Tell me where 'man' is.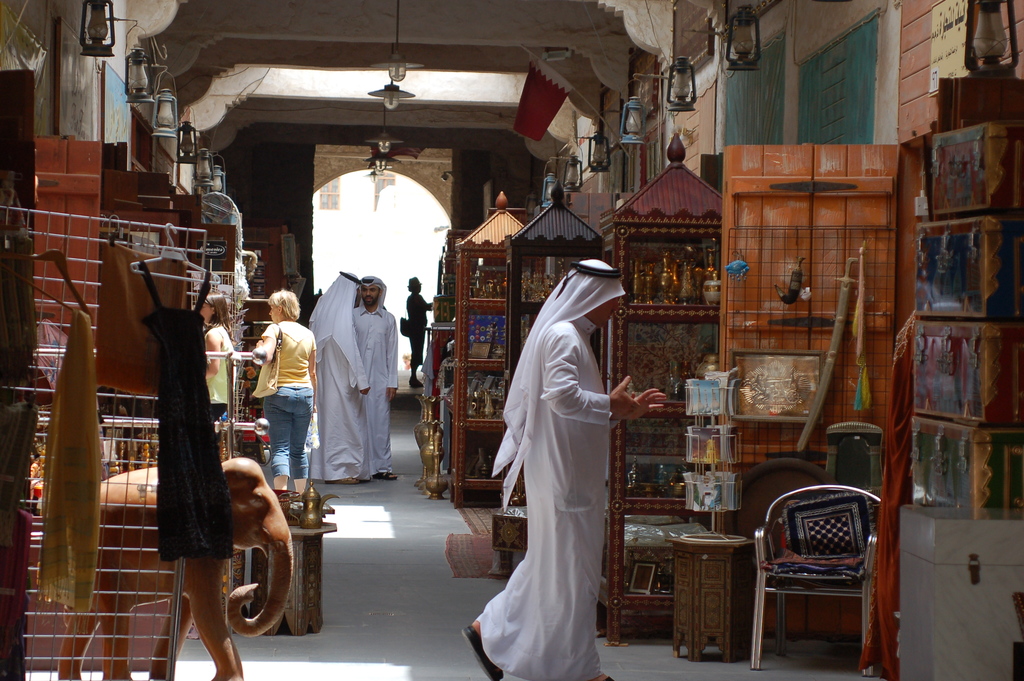
'man' is at 461:256:669:680.
